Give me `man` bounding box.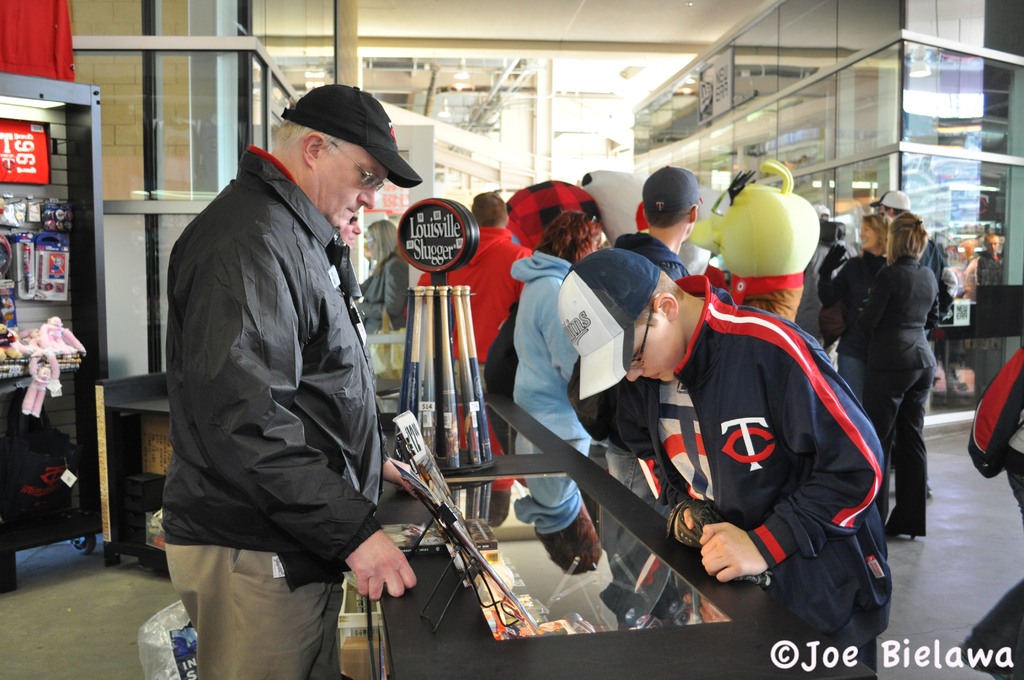
<box>444,193,534,492</box>.
